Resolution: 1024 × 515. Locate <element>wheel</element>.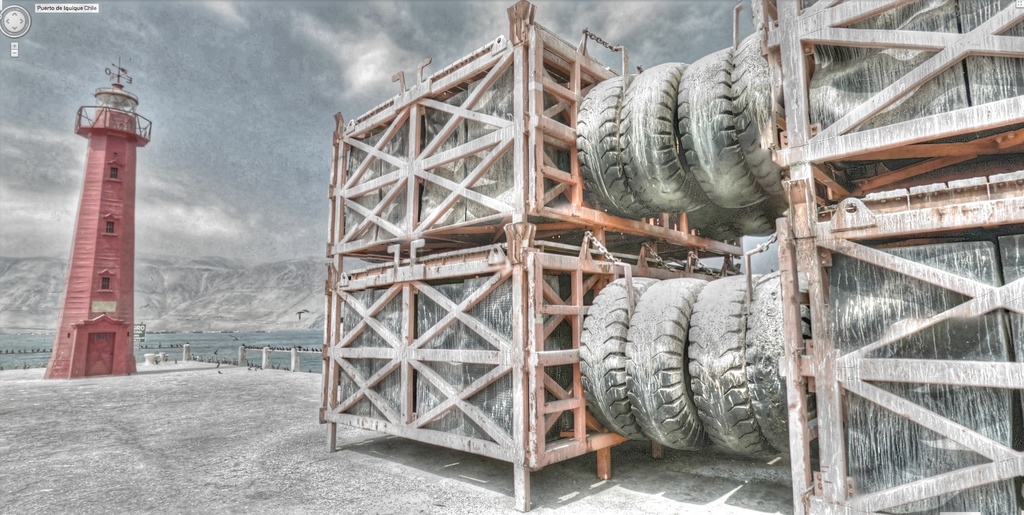
(735, 30, 793, 202).
